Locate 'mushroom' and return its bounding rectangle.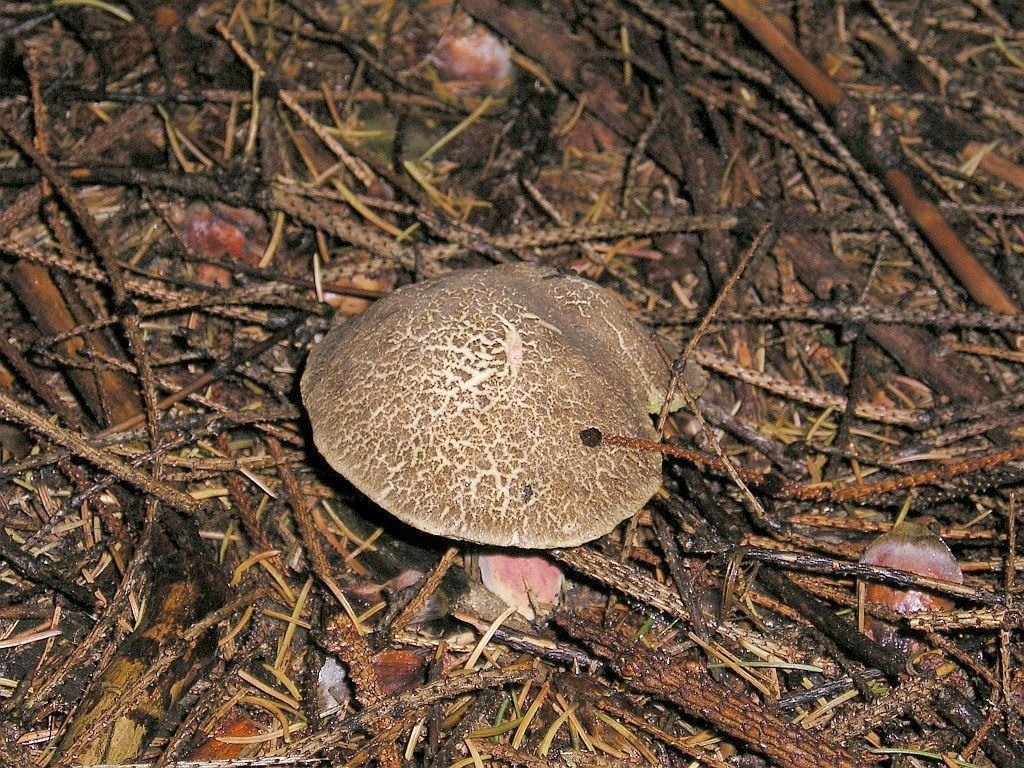
[292, 257, 713, 553].
